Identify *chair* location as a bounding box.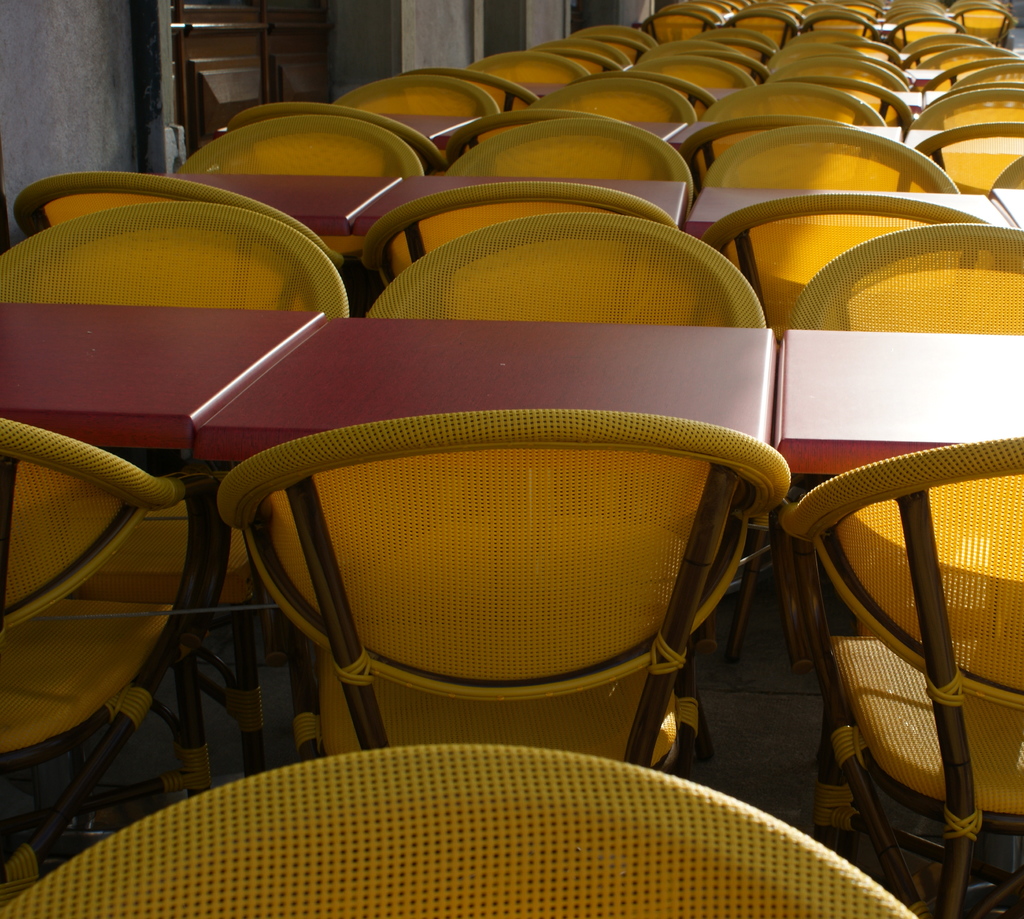
{"left": 905, "top": 125, "right": 1023, "bottom": 191}.
